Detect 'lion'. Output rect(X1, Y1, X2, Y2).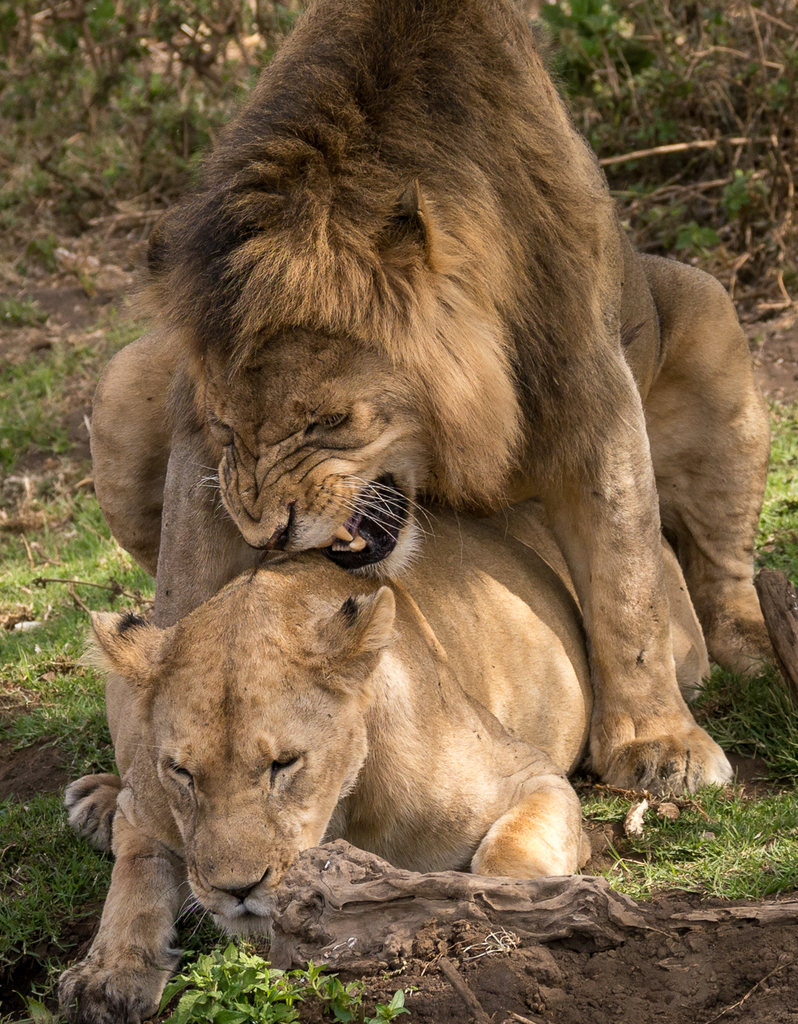
rect(85, 0, 737, 1023).
